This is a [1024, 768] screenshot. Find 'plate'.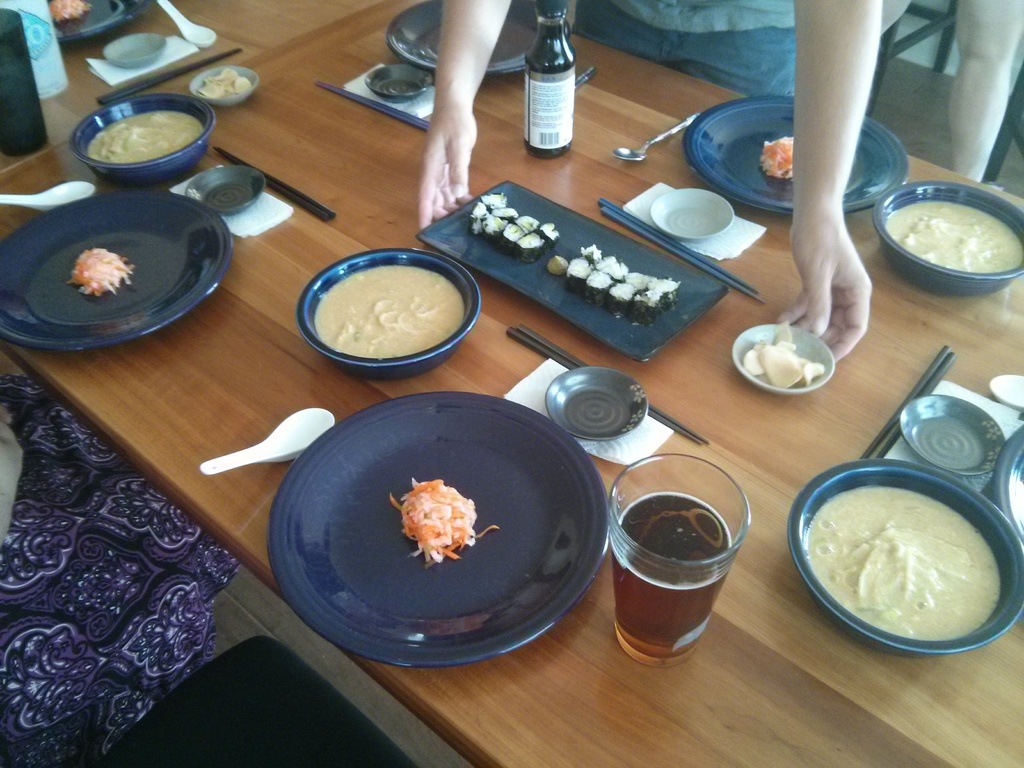
Bounding box: 545 369 644 444.
